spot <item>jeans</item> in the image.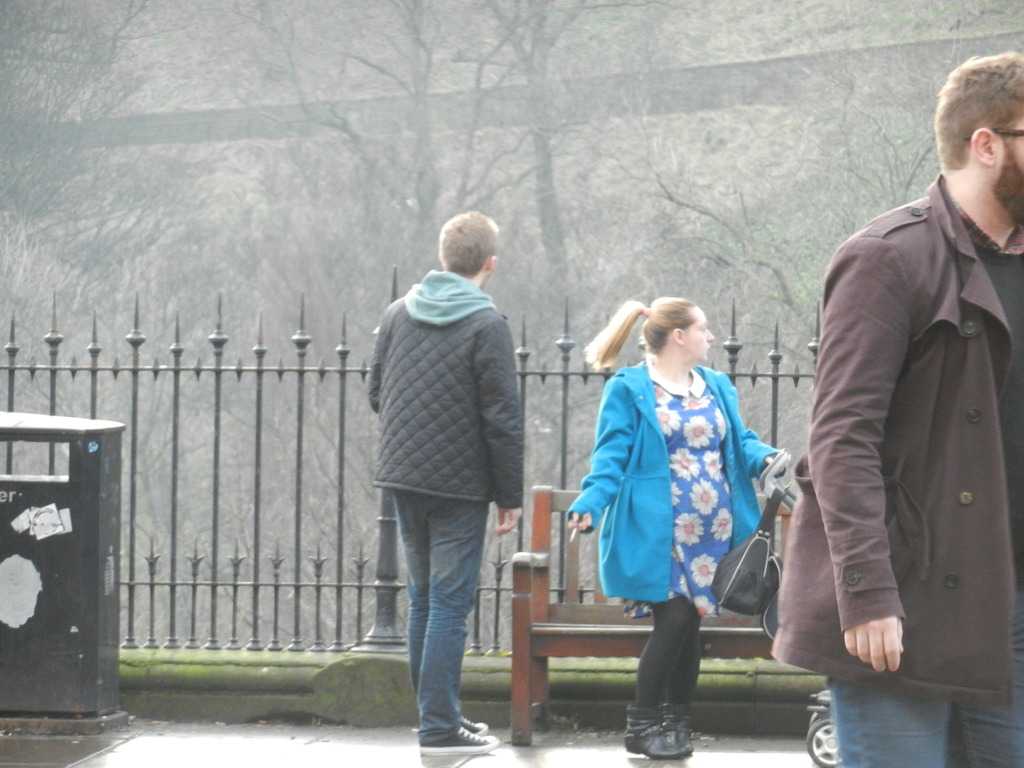
<item>jeans</item> found at bbox(827, 590, 1023, 767).
